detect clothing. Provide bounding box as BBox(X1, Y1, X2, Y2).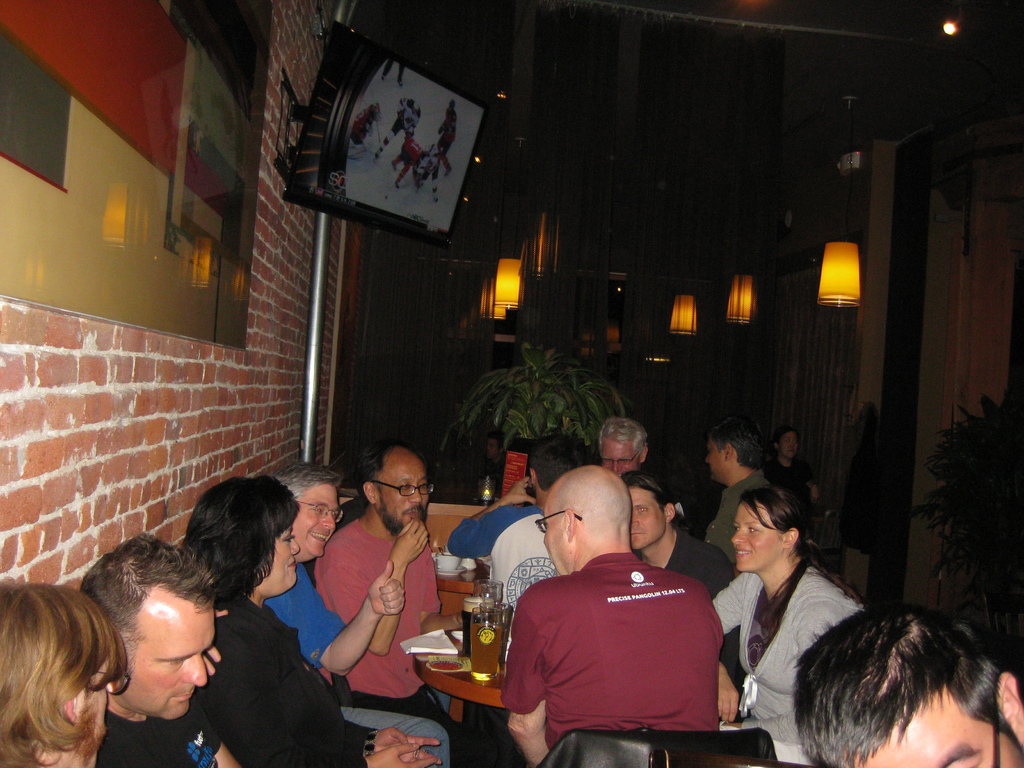
BBox(92, 706, 225, 767).
